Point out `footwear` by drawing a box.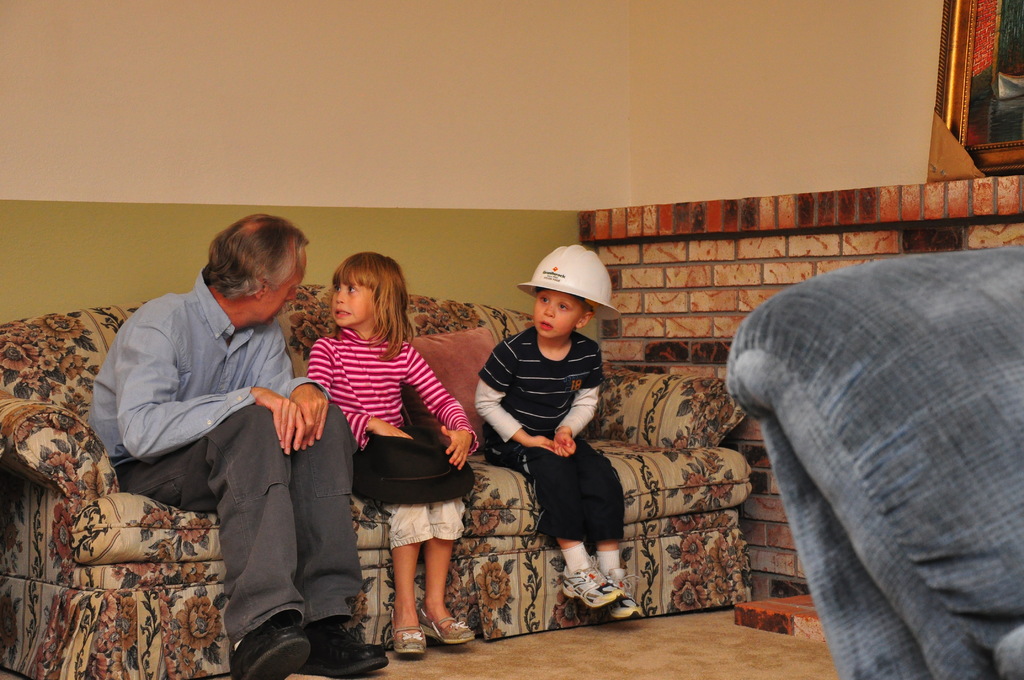
(415,606,473,644).
